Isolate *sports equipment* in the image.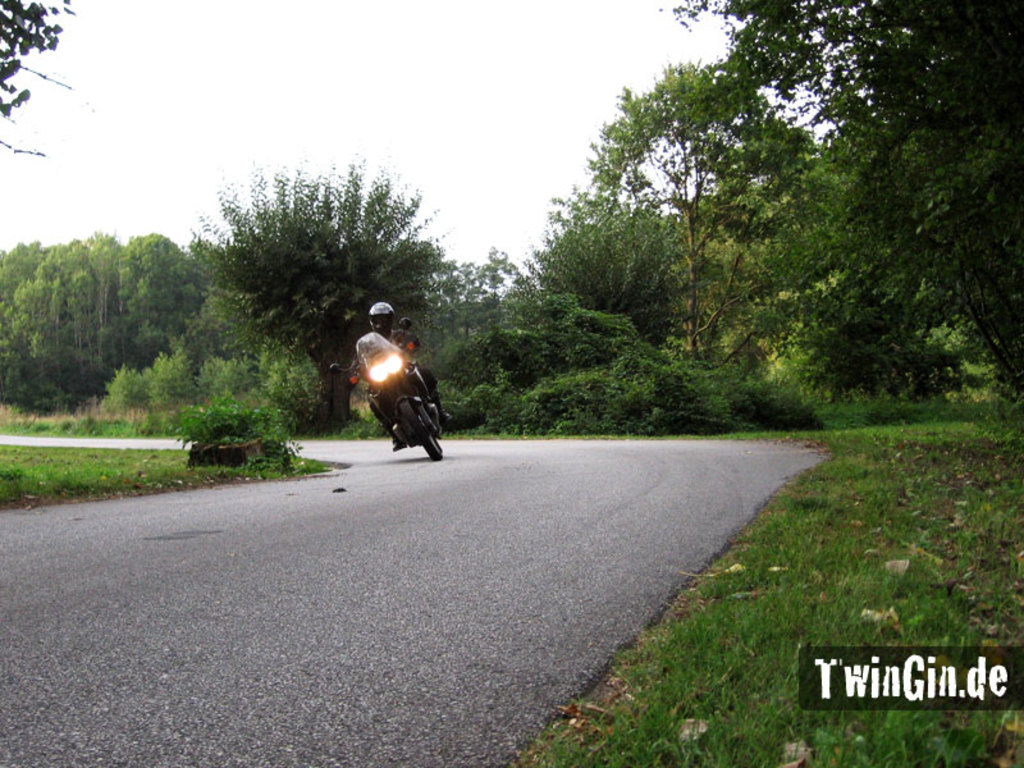
Isolated region: {"x1": 365, "y1": 300, "x2": 396, "y2": 339}.
